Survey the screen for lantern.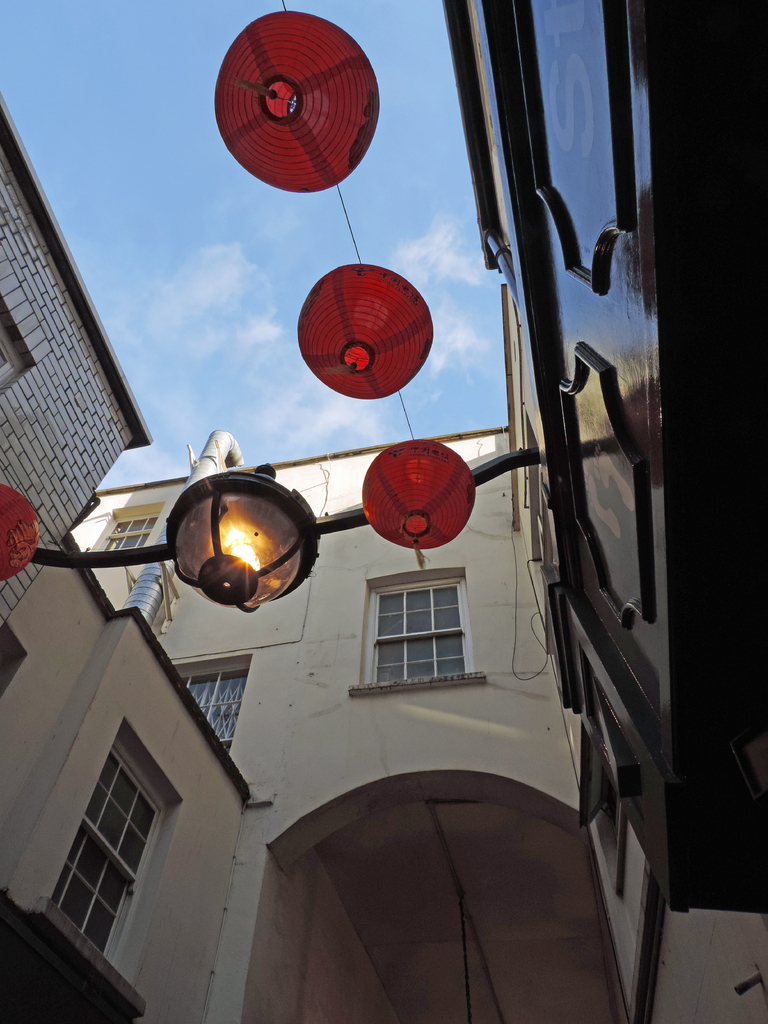
Survey found: region(298, 264, 432, 397).
